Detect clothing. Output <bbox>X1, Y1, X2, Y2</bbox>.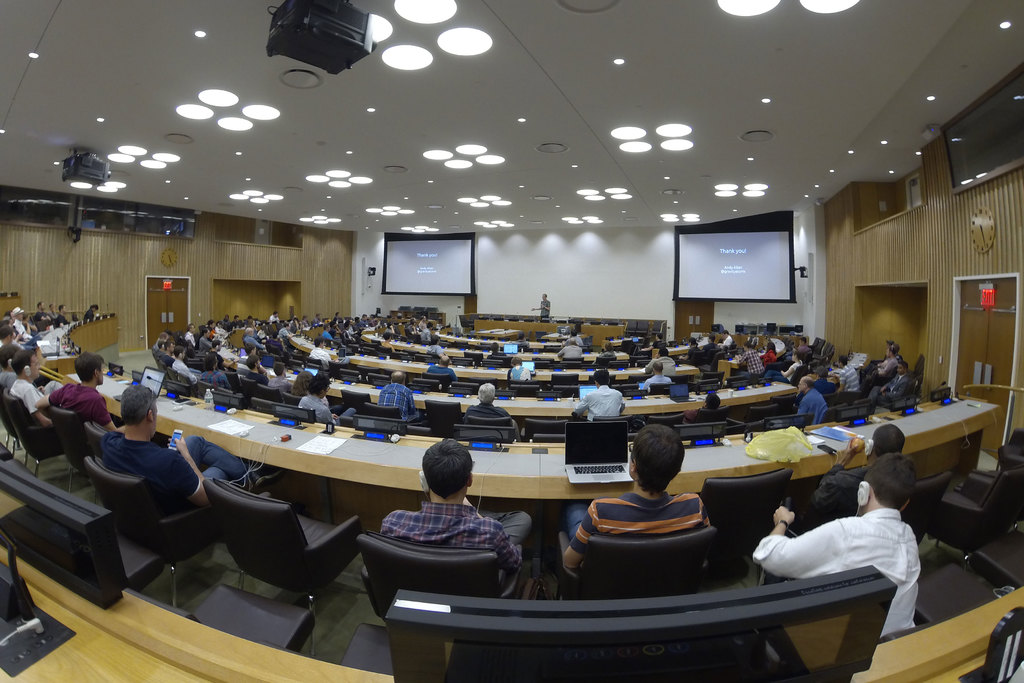
<bbox>19, 370, 50, 400</bbox>.
